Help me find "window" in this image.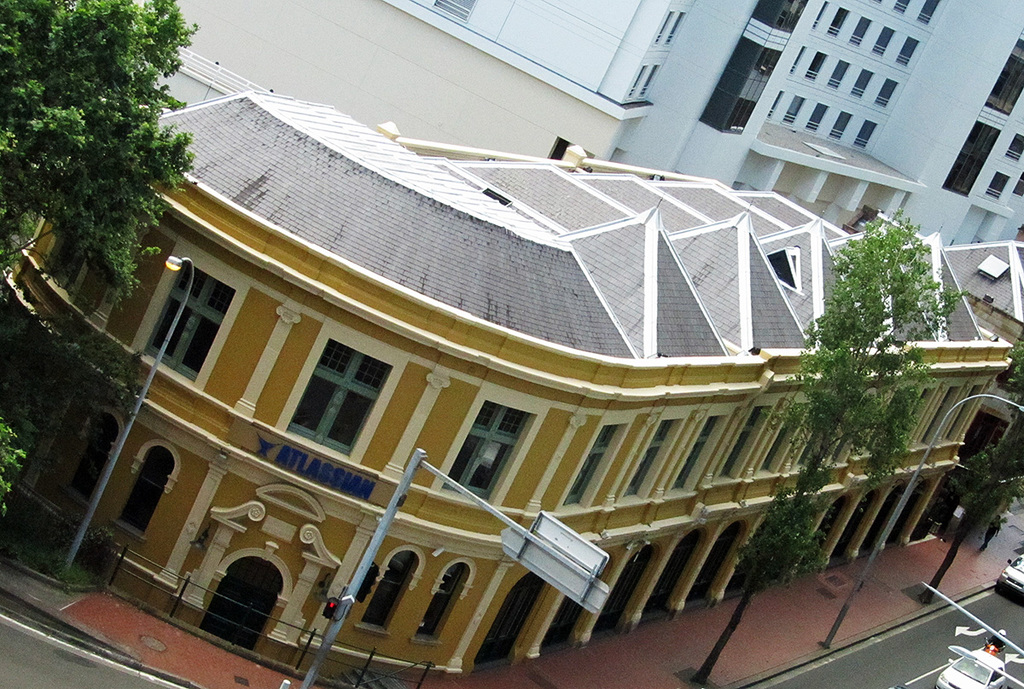
Found it: 450:397:538:503.
